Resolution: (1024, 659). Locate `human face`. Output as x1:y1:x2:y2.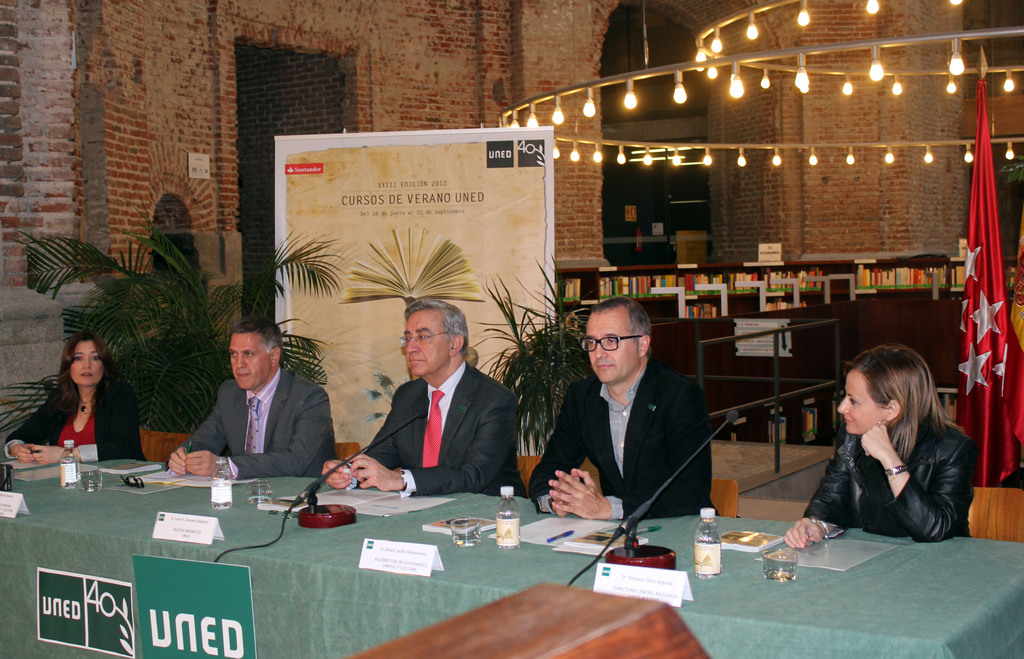
404:308:452:377.
